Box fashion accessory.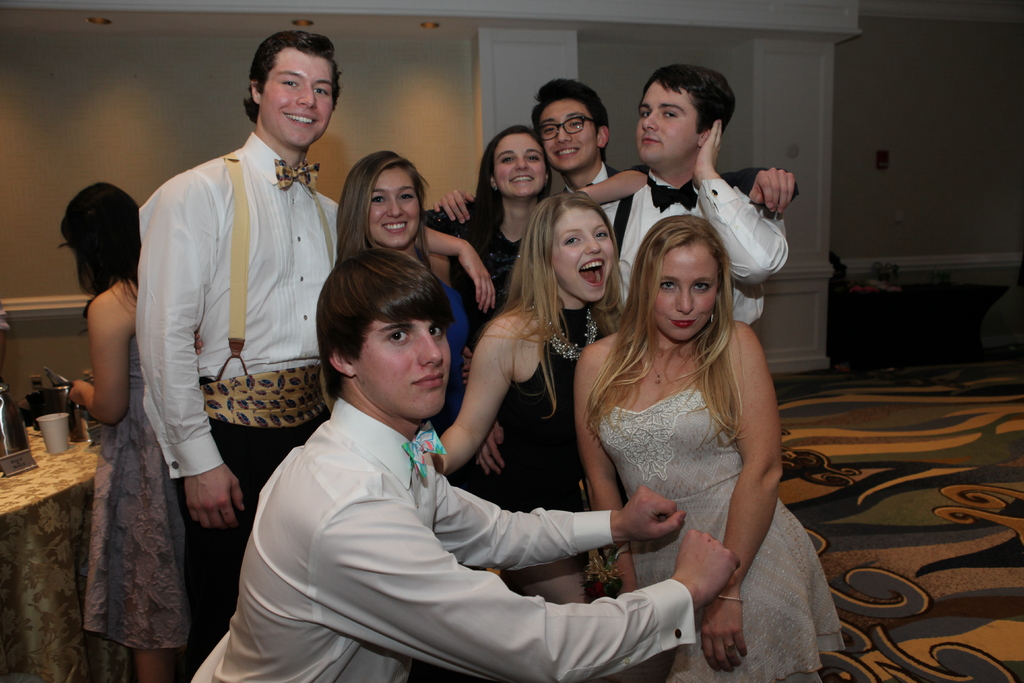
crop(714, 593, 745, 600).
